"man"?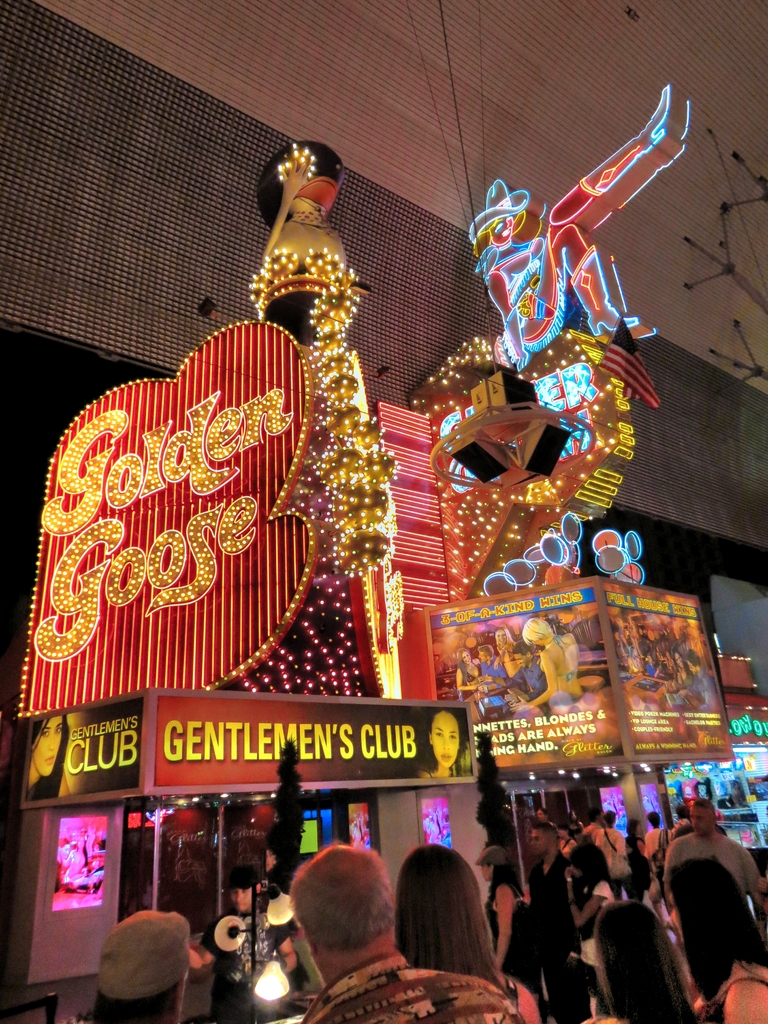
294, 840, 490, 1002
